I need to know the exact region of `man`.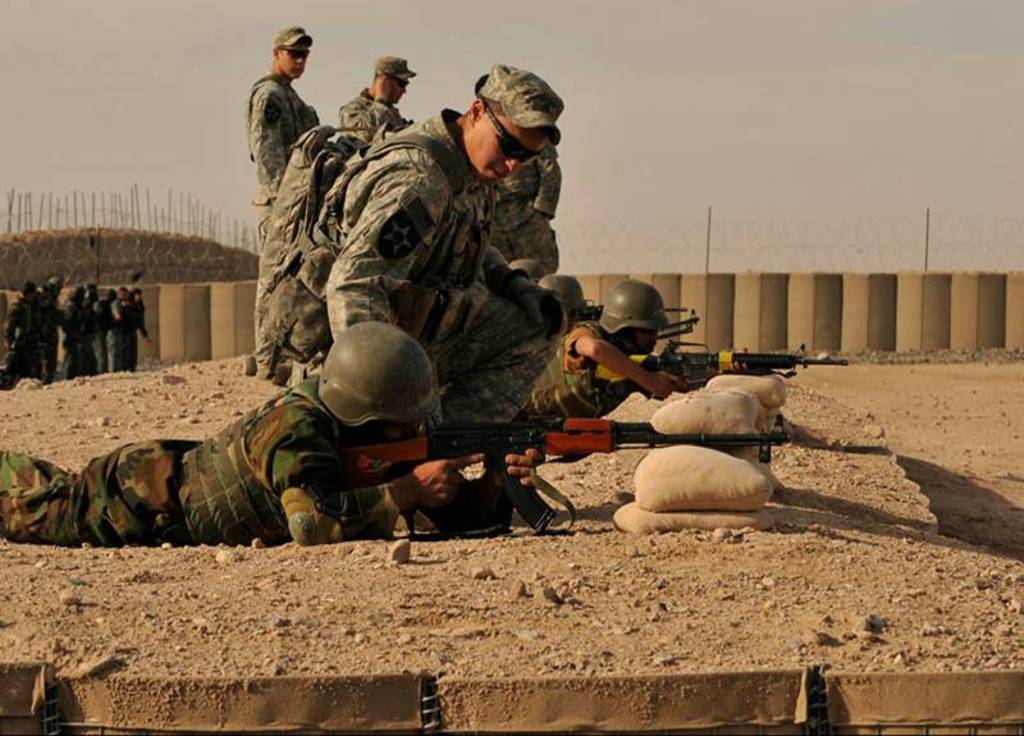
Region: box=[297, 59, 566, 361].
